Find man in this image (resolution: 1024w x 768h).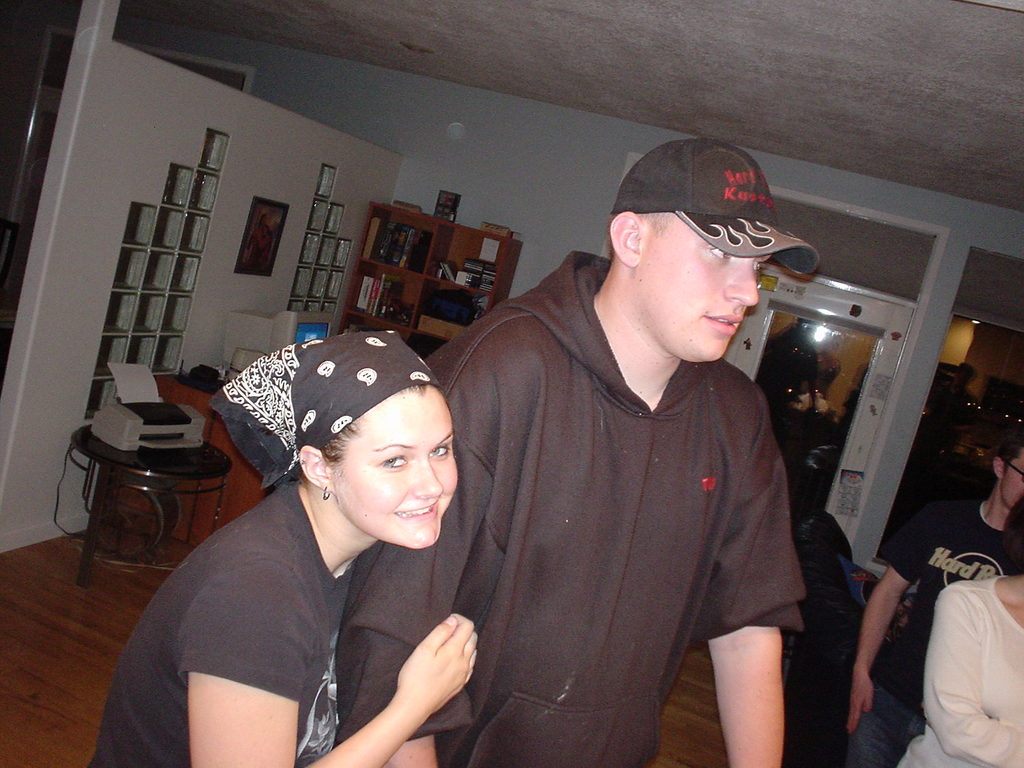
locate(851, 437, 1023, 762).
